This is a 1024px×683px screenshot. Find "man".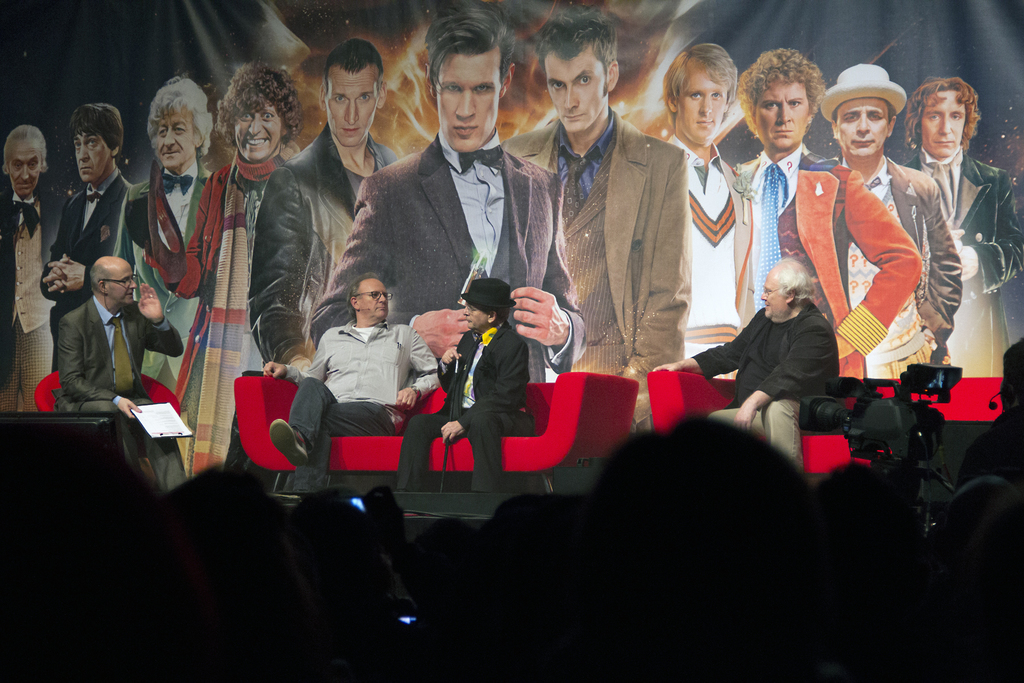
Bounding box: {"x1": 726, "y1": 48, "x2": 921, "y2": 386}.
